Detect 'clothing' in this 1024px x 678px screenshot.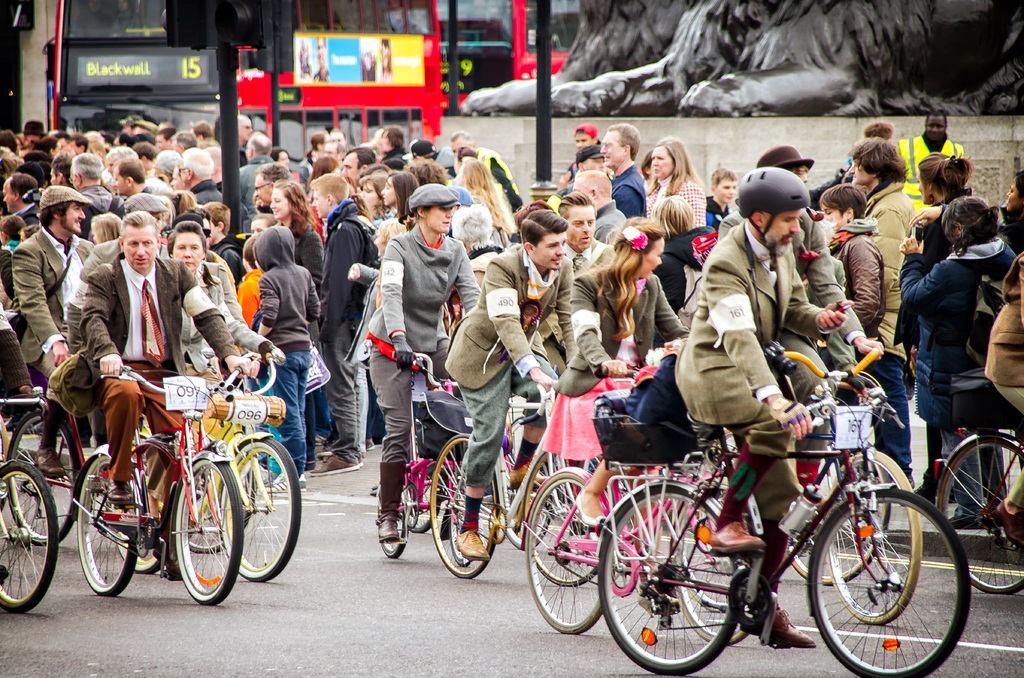
Detection: 865/177/915/471.
